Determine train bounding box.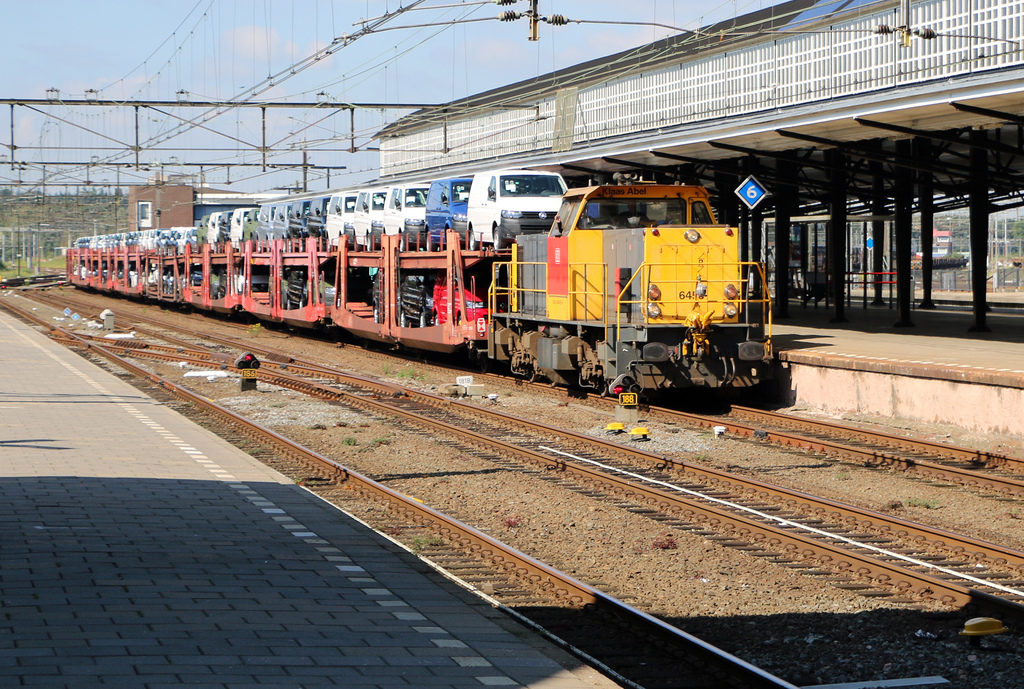
Determined: left=65, top=168, right=781, bottom=402.
